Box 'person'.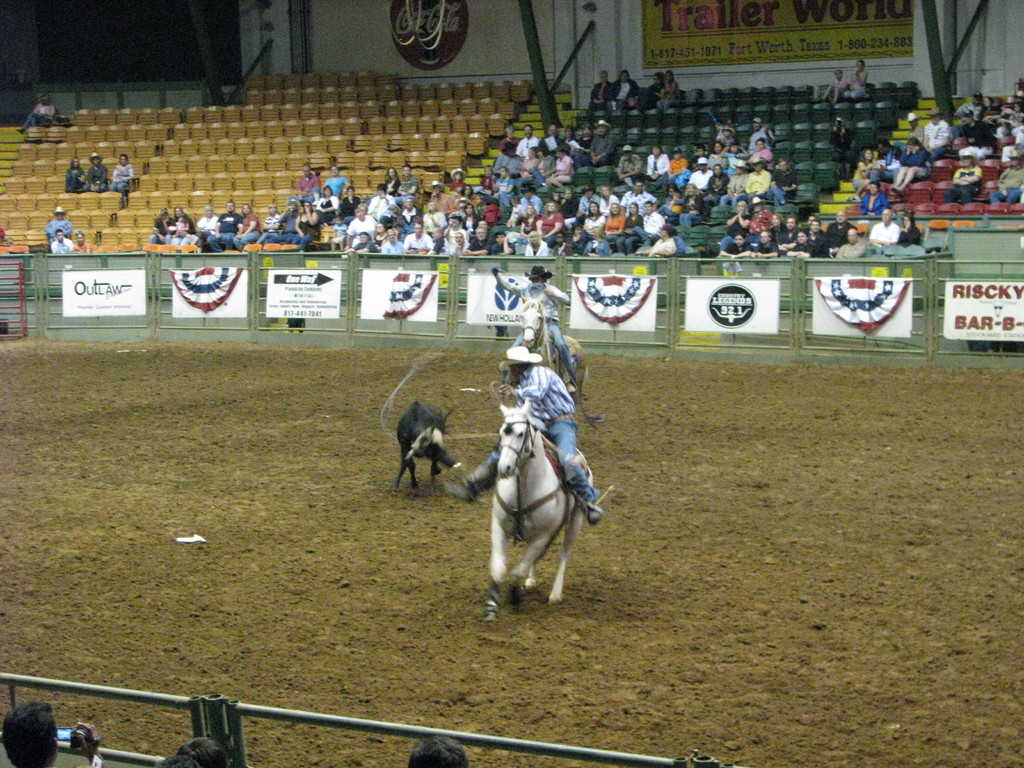
left=404, top=733, right=472, bottom=767.
